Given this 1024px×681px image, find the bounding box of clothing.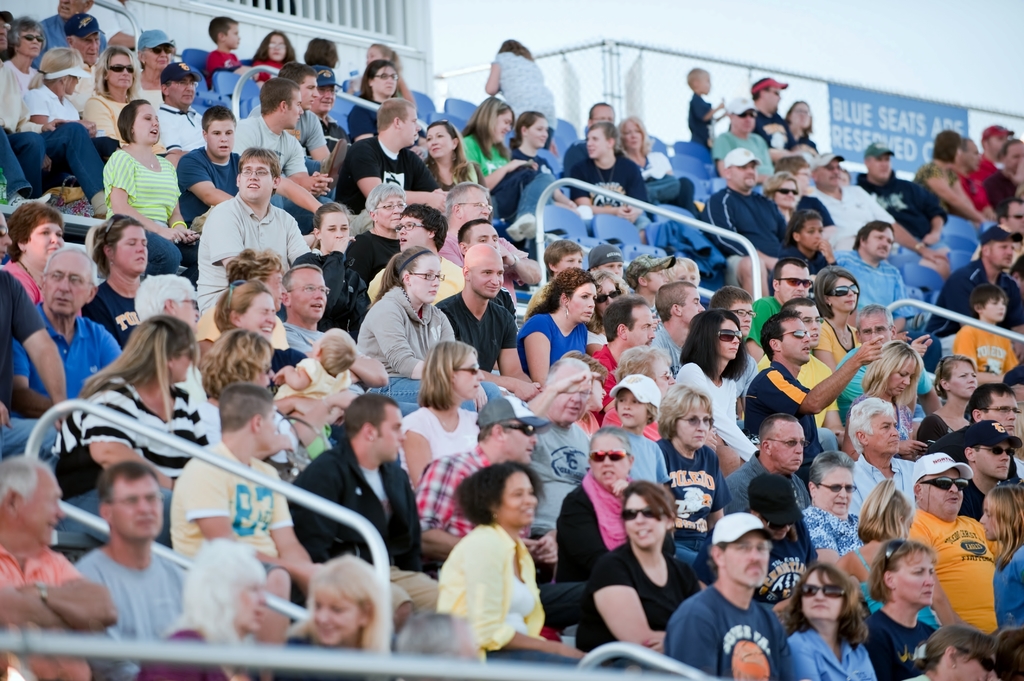
{"x1": 856, "y1": 167, "x2": 924, "y2": 225}.
